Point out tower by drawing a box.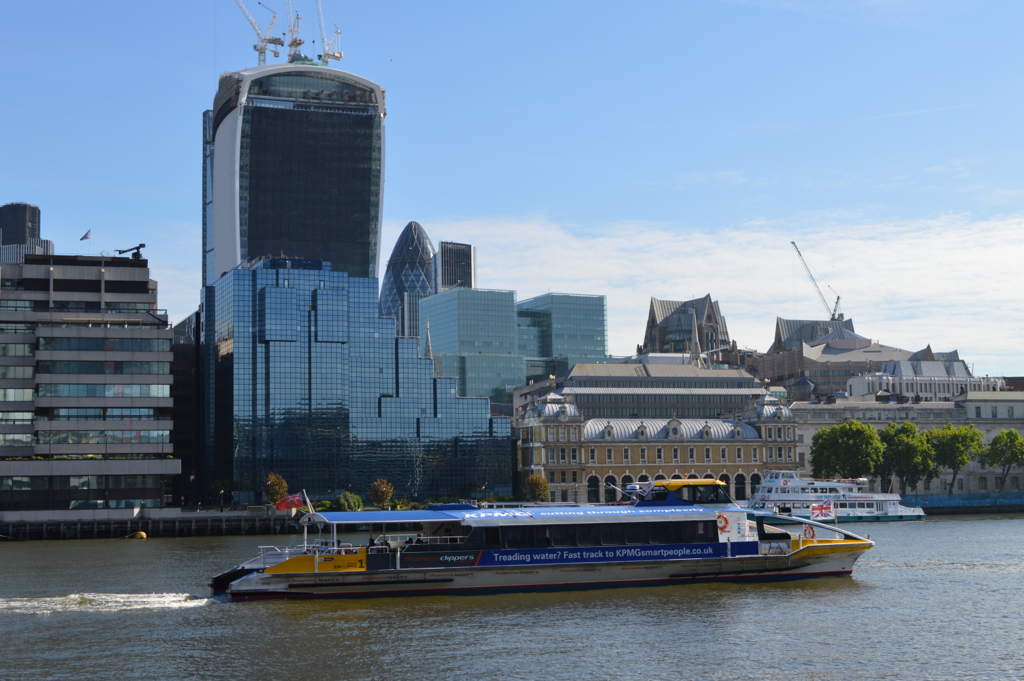
box=[203, 1, 387, 268].
